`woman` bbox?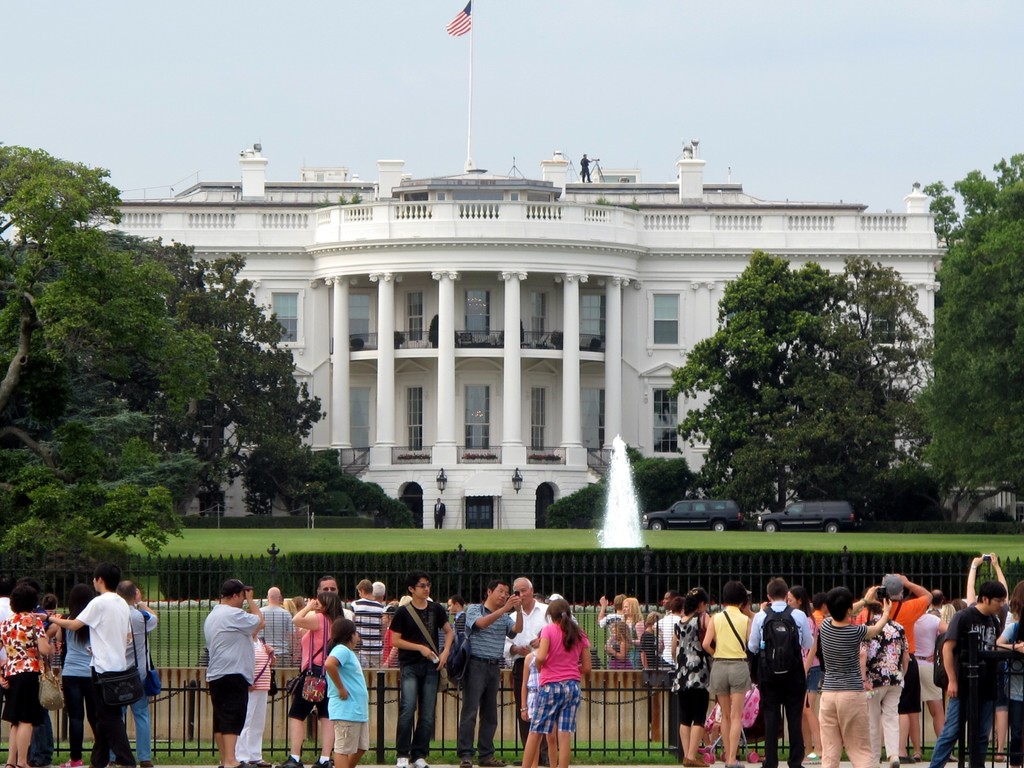
[953,594,968,623]
